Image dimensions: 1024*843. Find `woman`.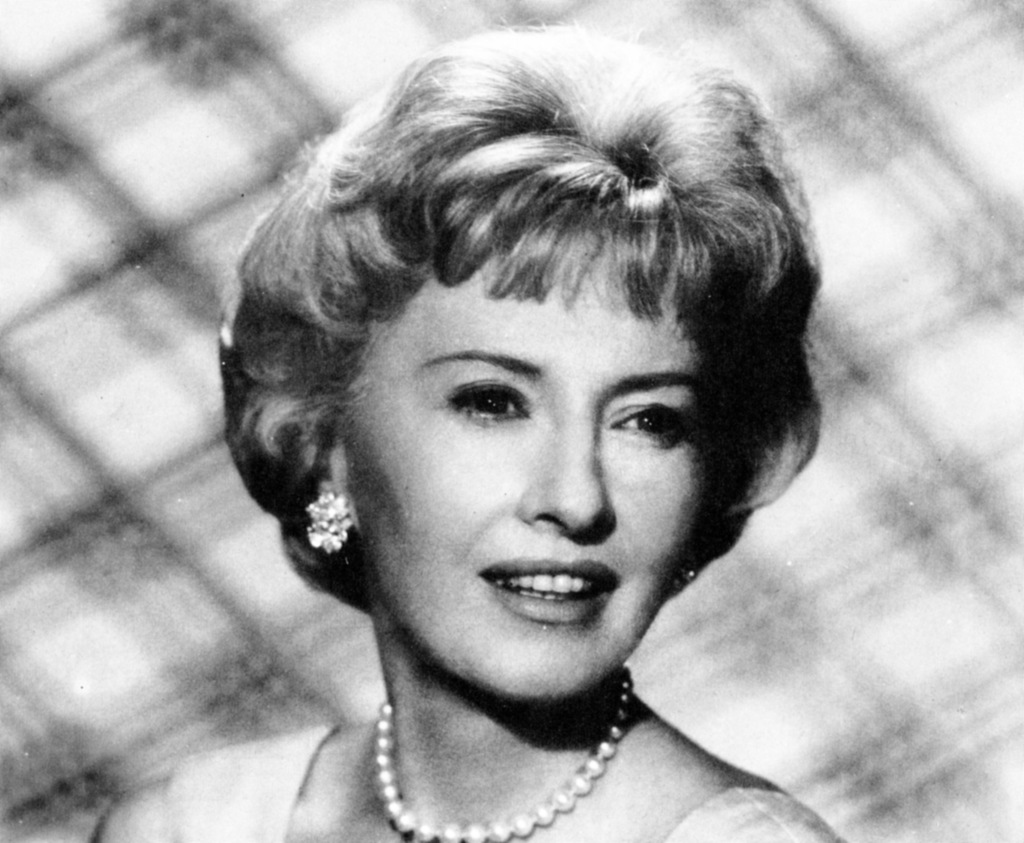
(x1=156, y1=38, x2=931, y2=842).
